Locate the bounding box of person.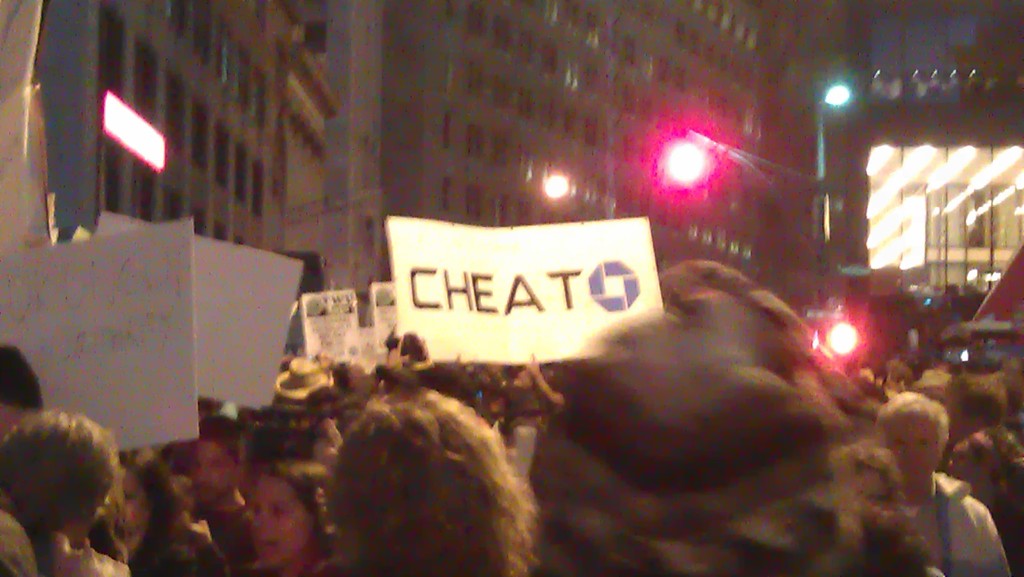
Bounding box: (x1=1, y1=390, x2=125, y2=573).
